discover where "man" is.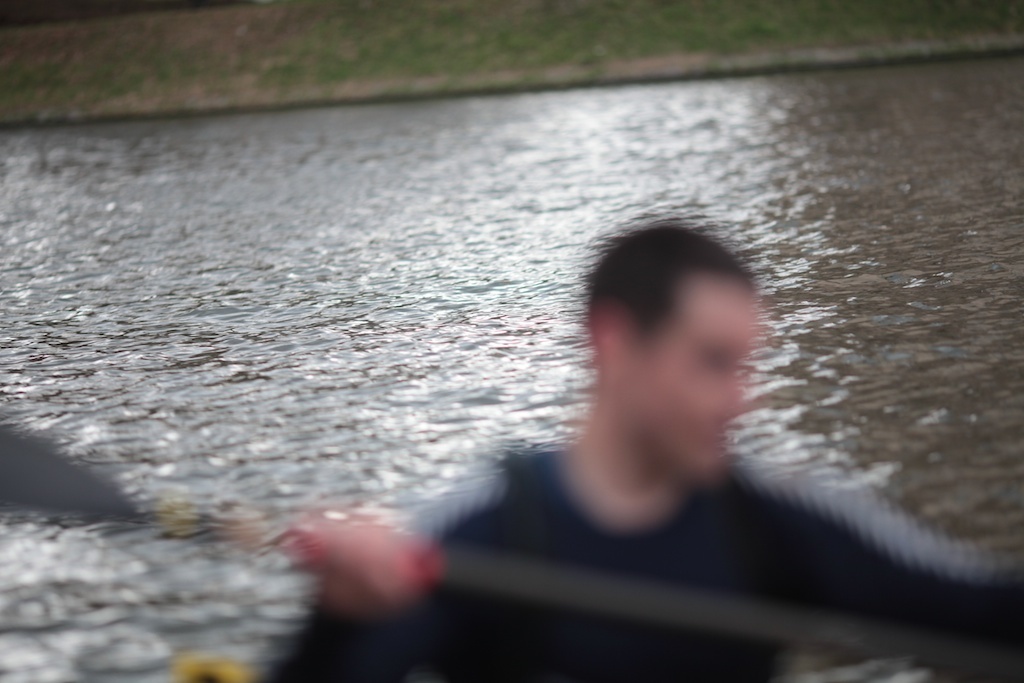
Discovered at bbox=(245, 220, 1016, 681).
